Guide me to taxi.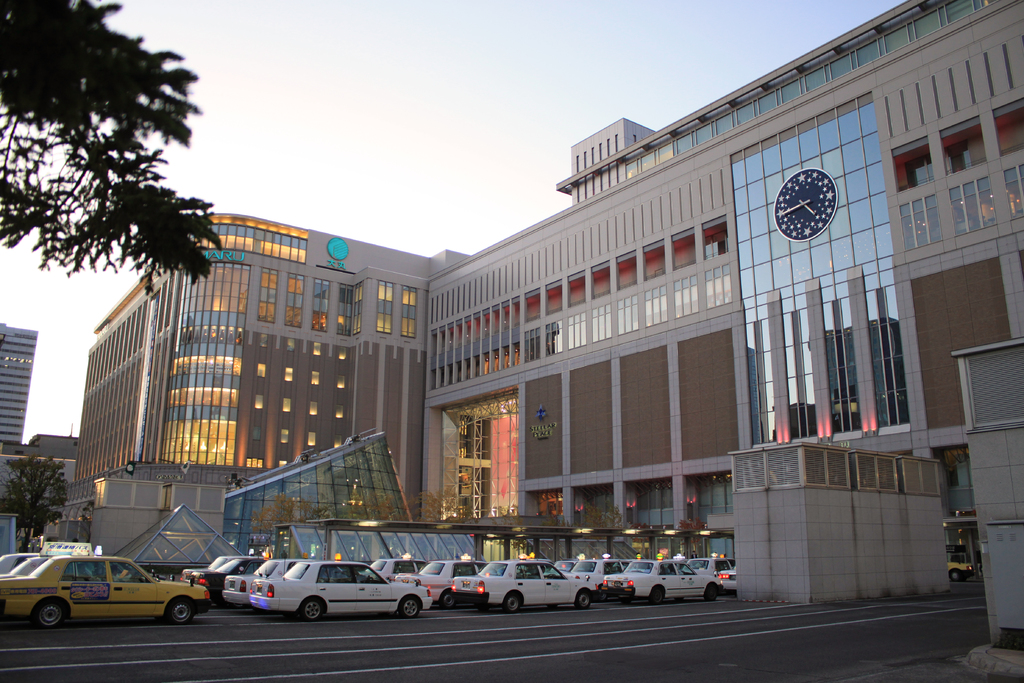
Guidance: [249, 552, 433, 623].
